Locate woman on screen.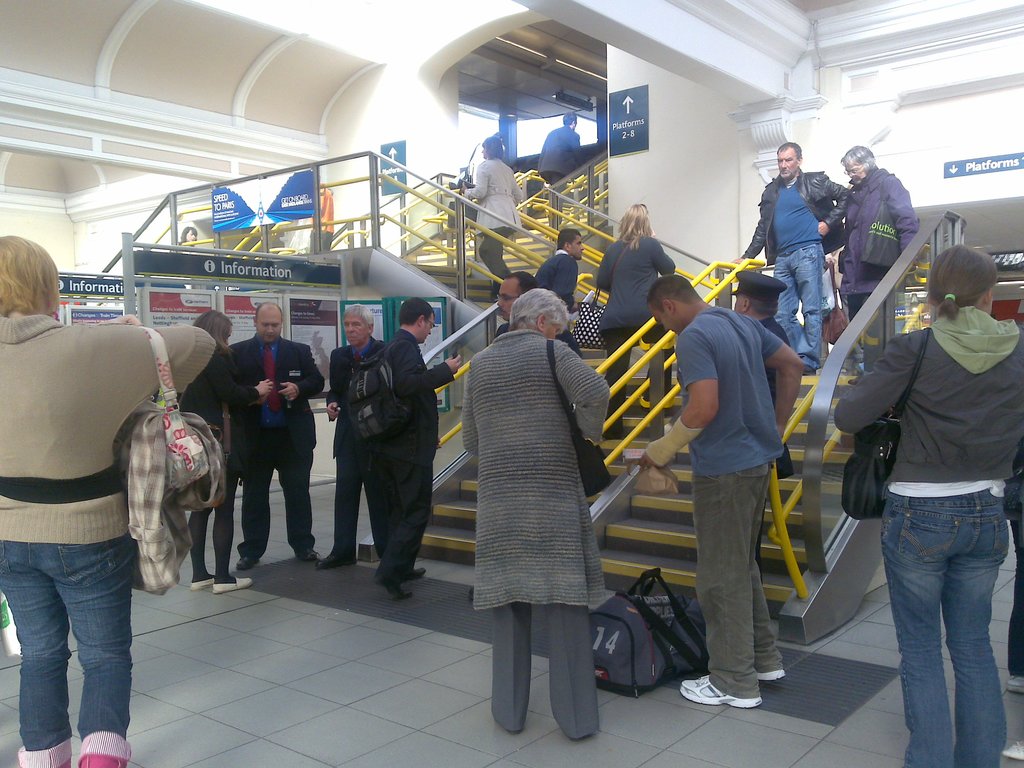
On screen at 457 132 524 299.
